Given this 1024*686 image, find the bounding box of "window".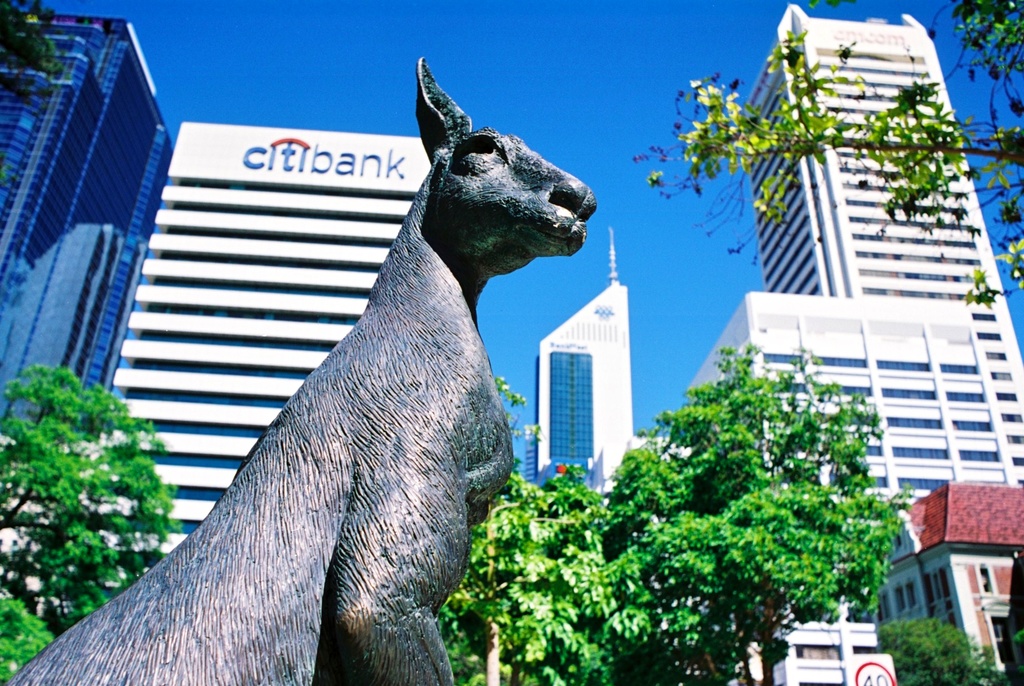
bbox=(991, 373, 1006, 379).
